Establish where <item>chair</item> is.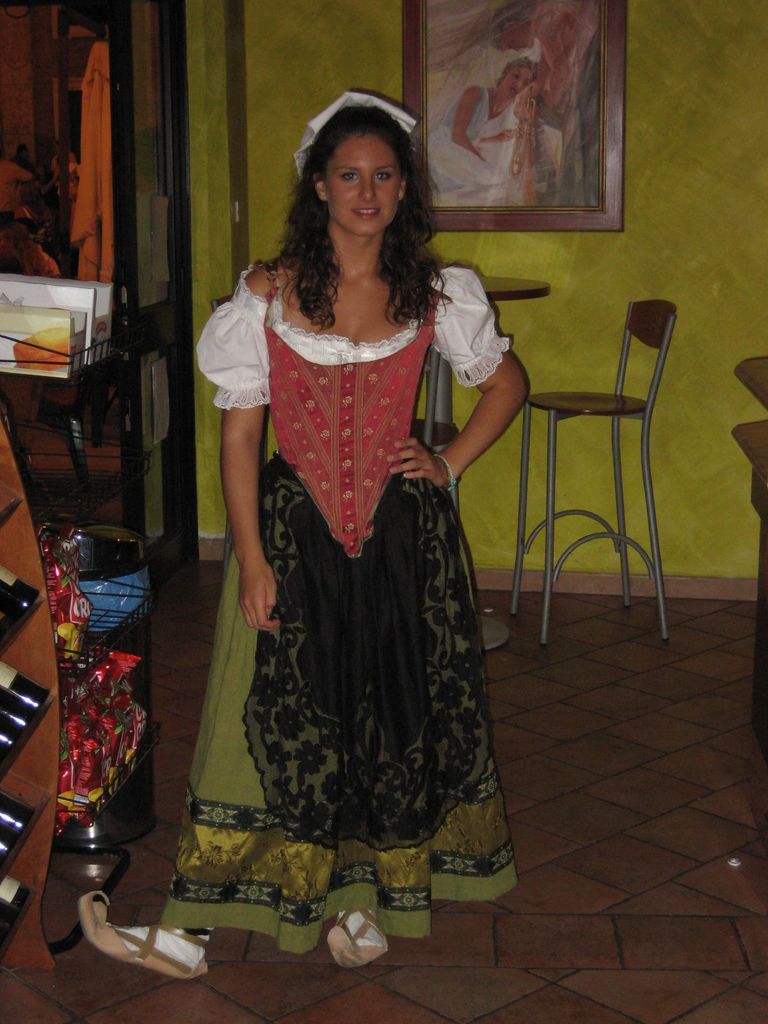
Established at <bbox>408, 344, 462, 518</bbox>.
